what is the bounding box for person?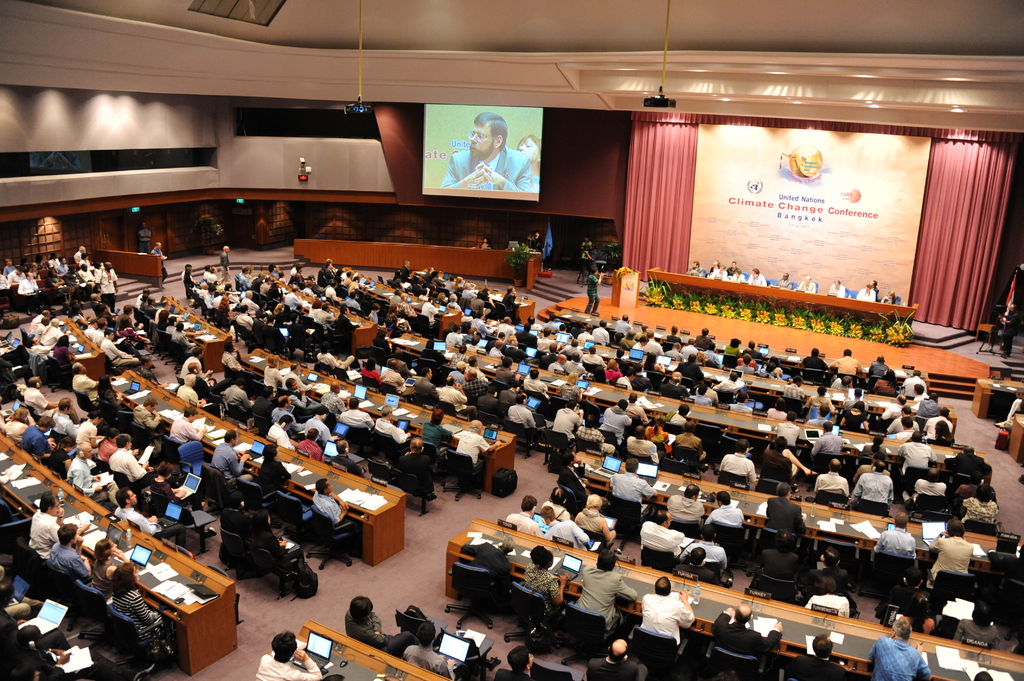
box=[448, 275, 454, 286].
